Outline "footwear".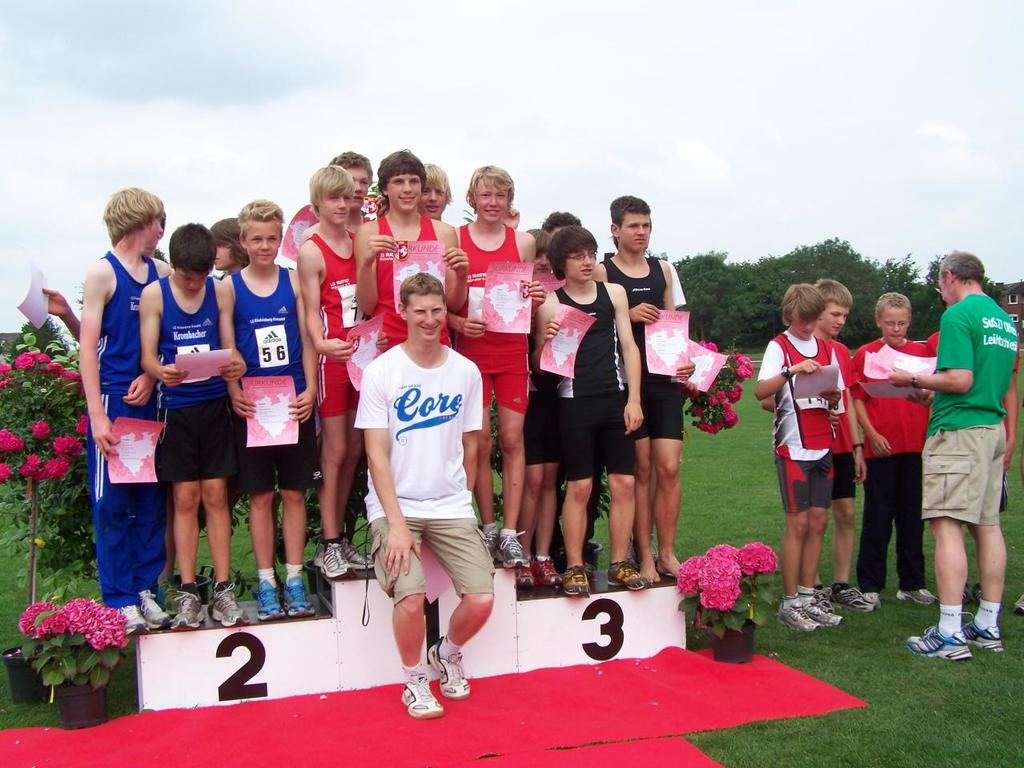
Outline: pyautogui.locateOnScreen(895, 587, 941, 608).
